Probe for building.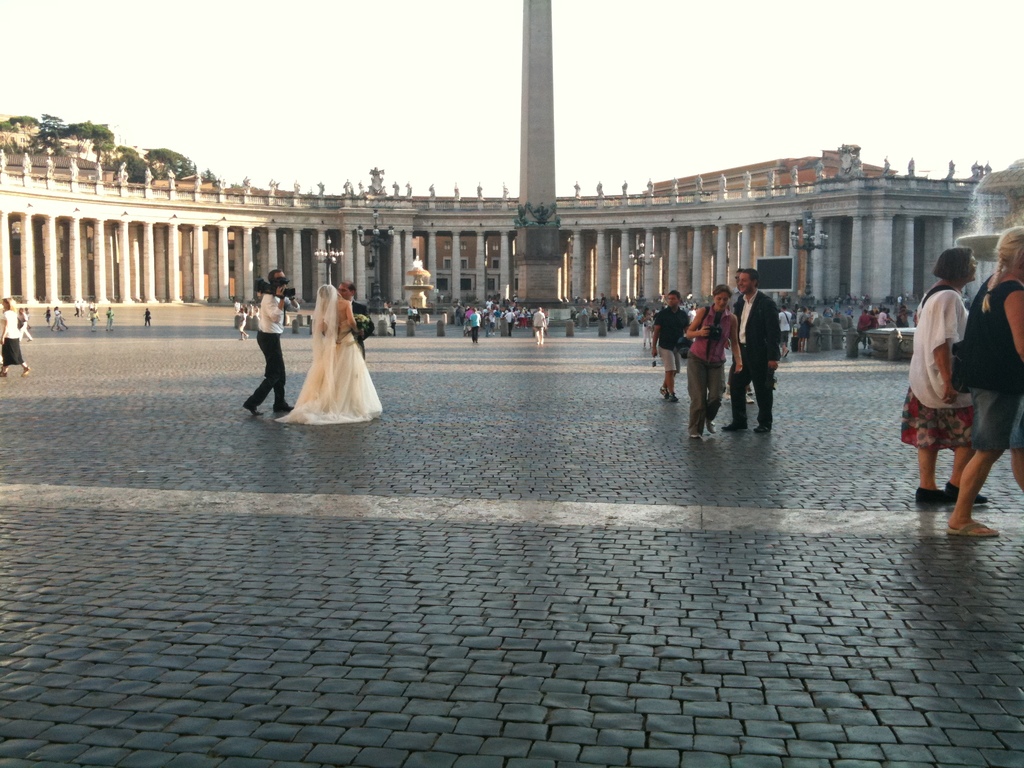
Probe result: <bbox>0, 147, 993, 318</bbox>.
